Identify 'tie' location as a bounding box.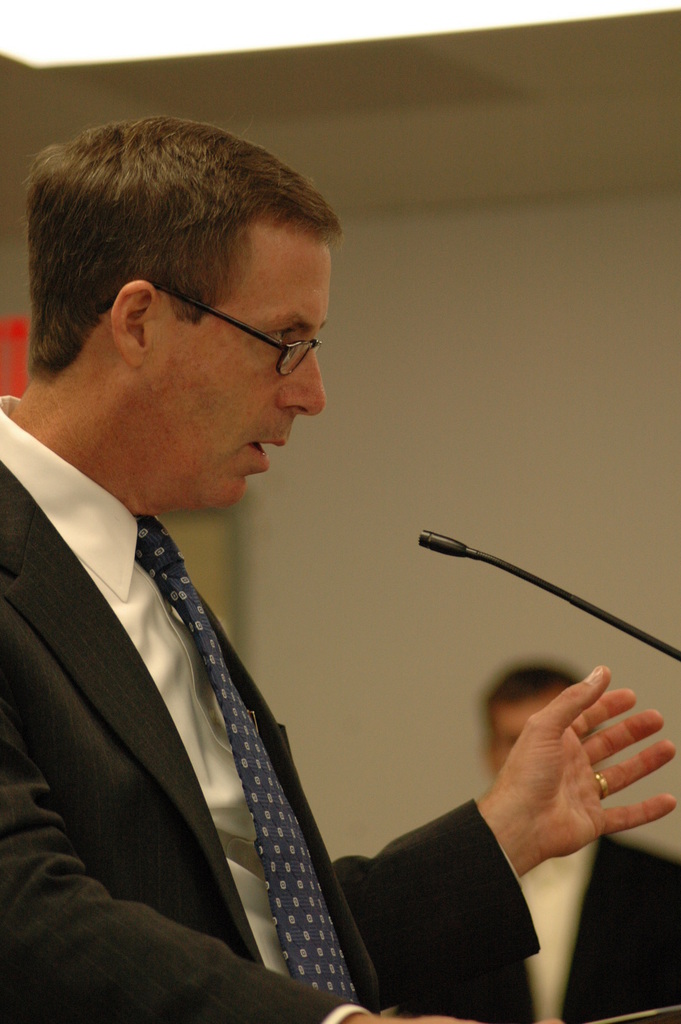
locate(138, 511, 359, 1006).
